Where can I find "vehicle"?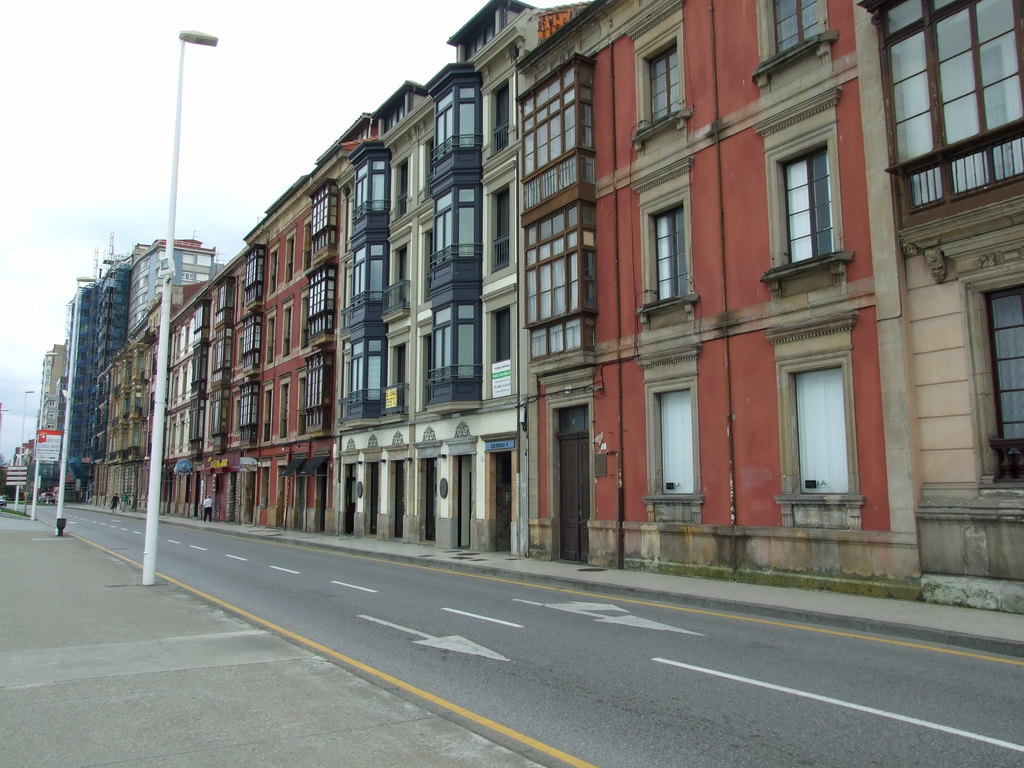
You can find it at [left=0, top=495, right=12, bottom=508].
